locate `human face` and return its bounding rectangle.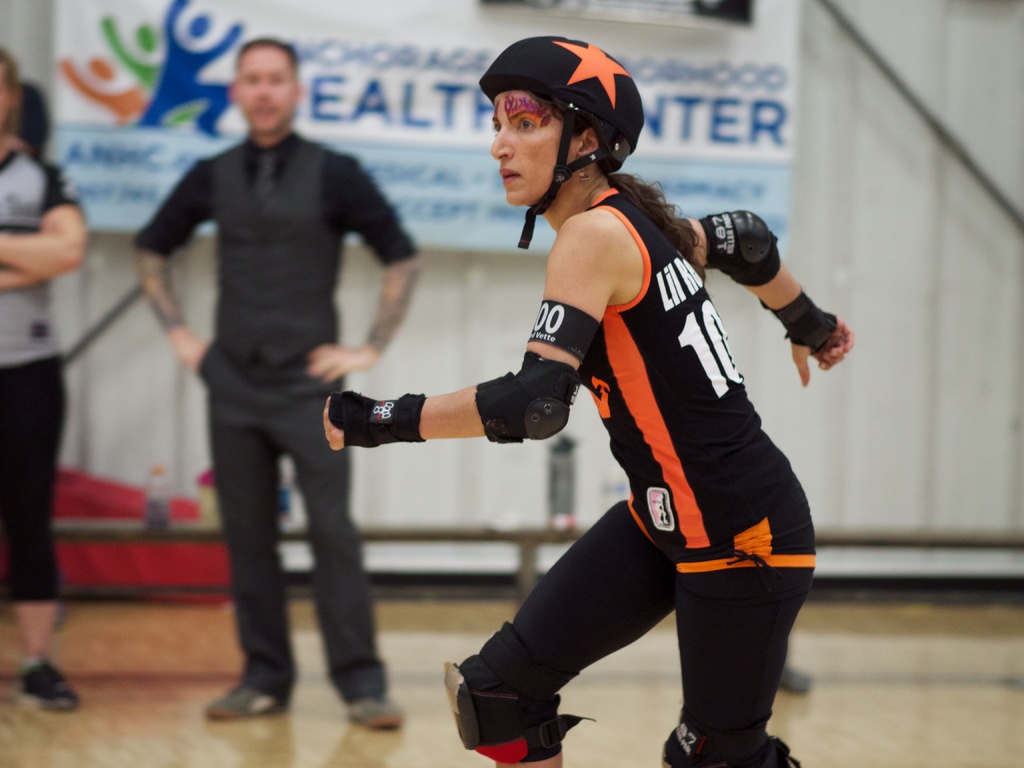
bbox(240, 43, 294, 131).
